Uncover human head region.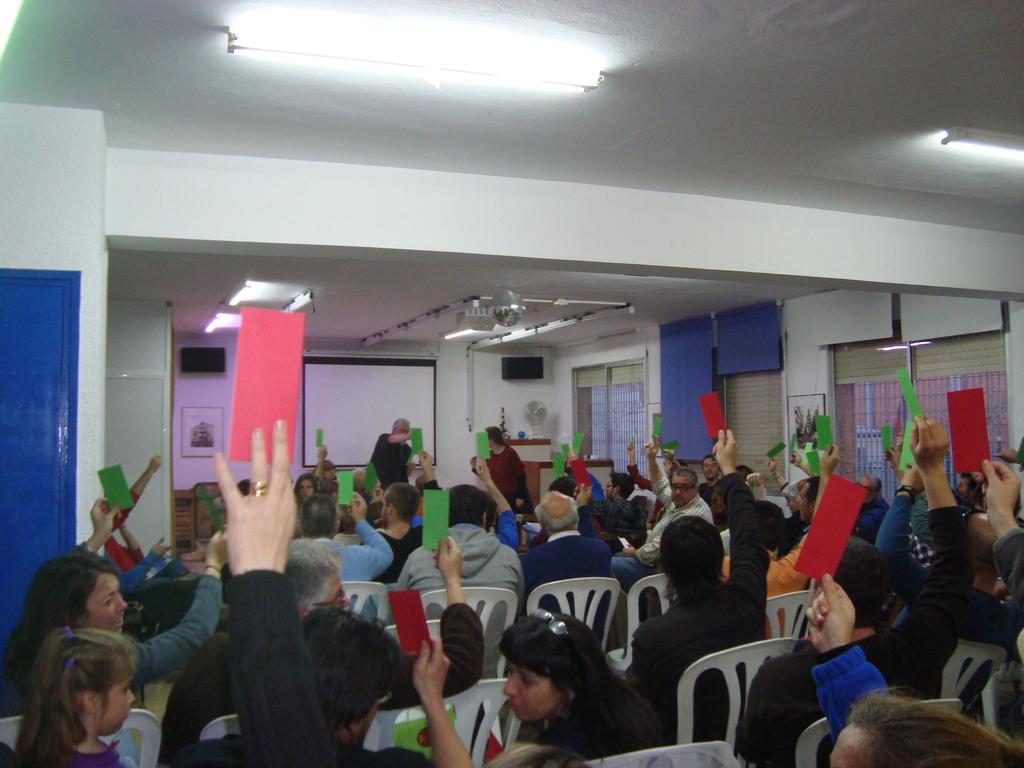
Uncovered: 351/467/366/494.
